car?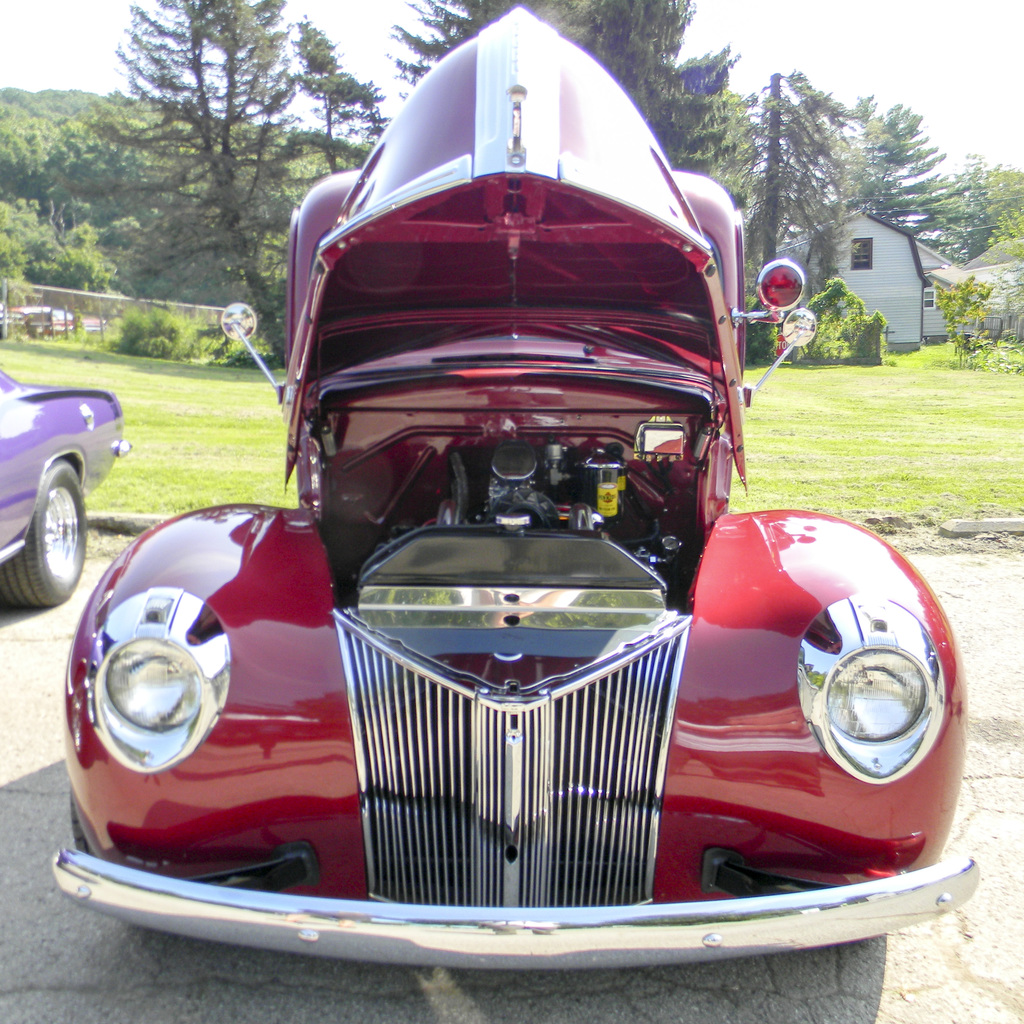
60:0:977:968
